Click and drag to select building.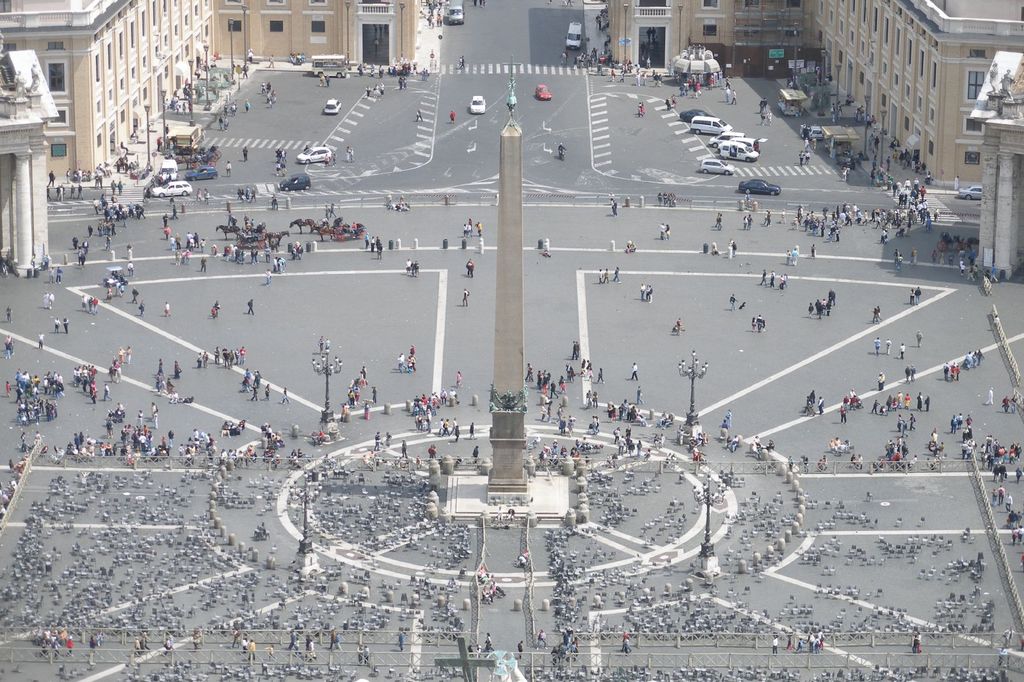
Selection: [left=600, top=0, right=805, bottom=72].
